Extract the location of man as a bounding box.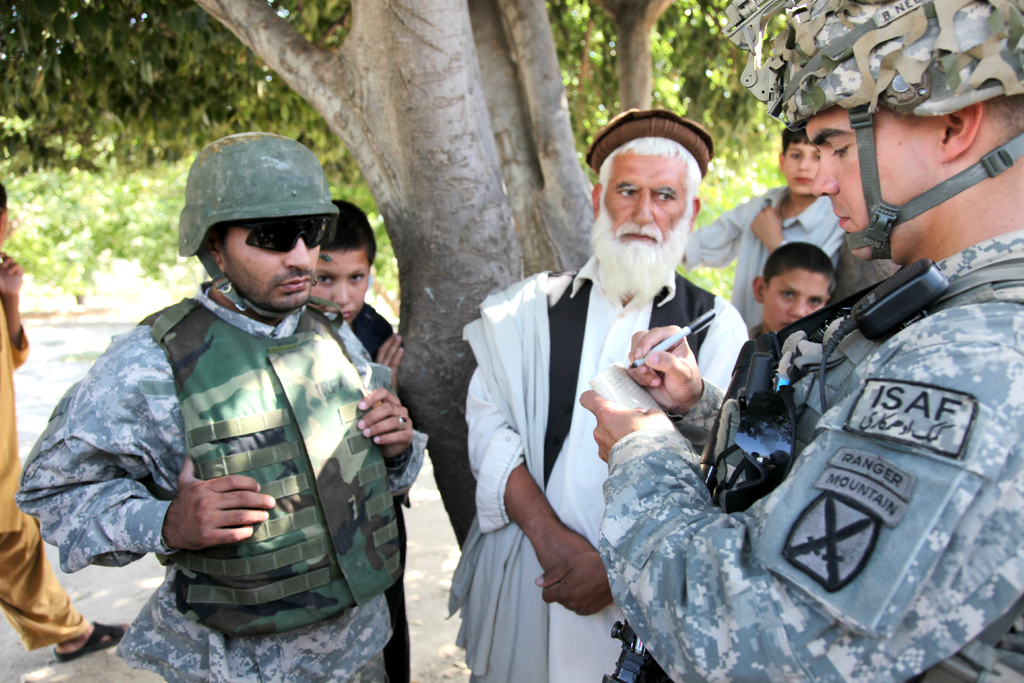
region(302, 201, 428, 682).
